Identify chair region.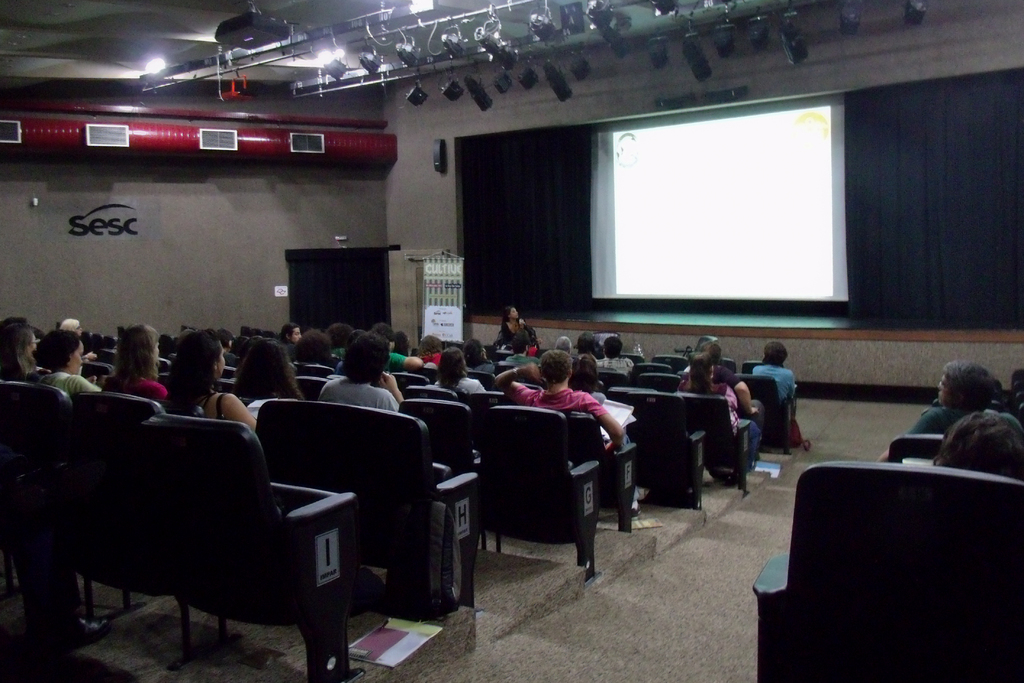
Region: 739:358:767:372.
